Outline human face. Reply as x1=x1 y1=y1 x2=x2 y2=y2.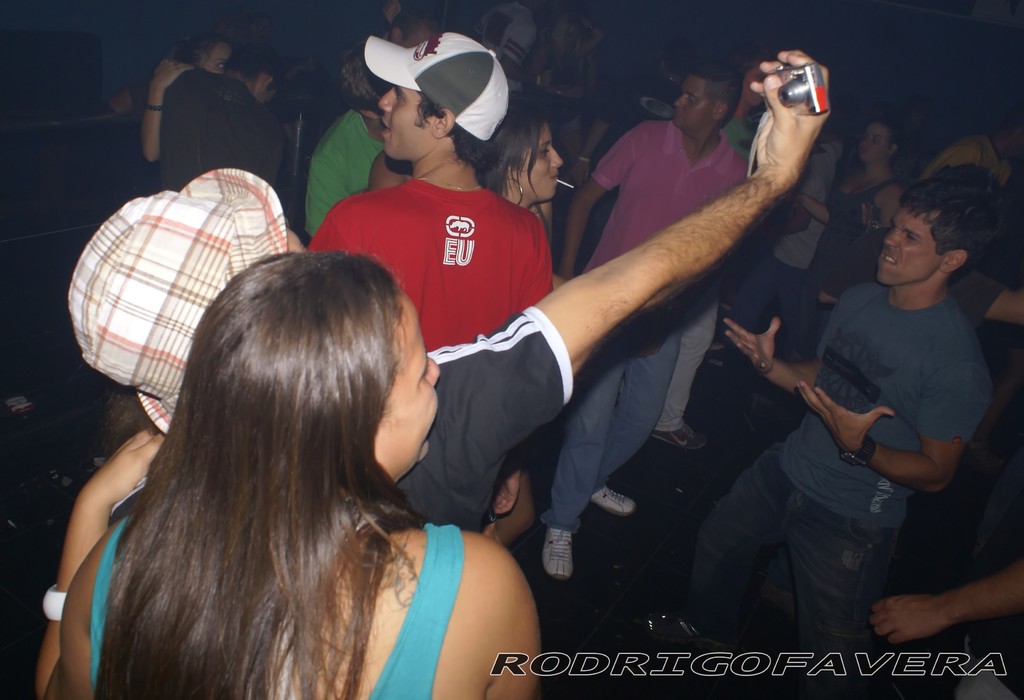
x1=860 y1=124 x2=886 y2=161.
